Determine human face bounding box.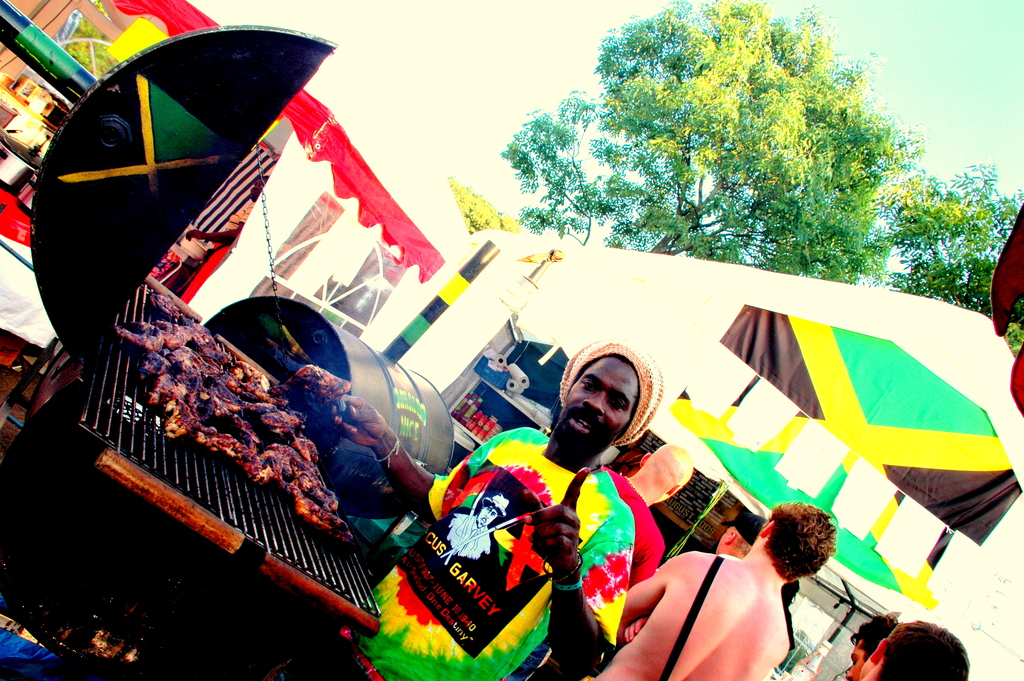
Determined: box(556, 357, 639, 454).
